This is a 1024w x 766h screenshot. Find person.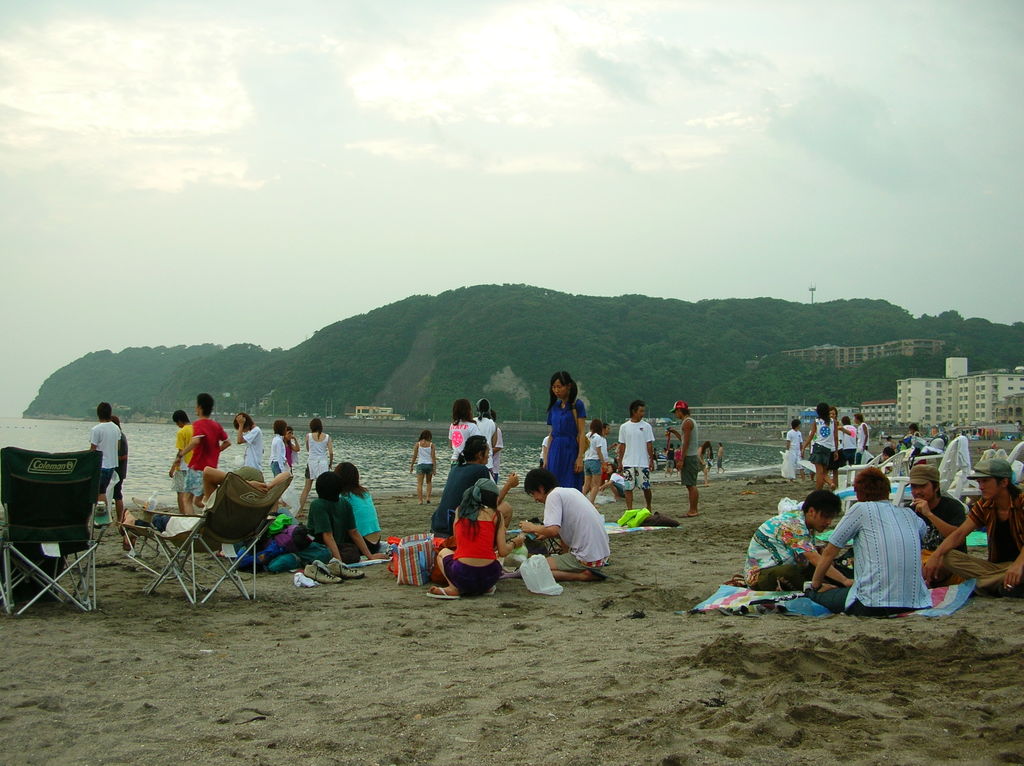
Bounding box: region(588, 417, 612, 503).
